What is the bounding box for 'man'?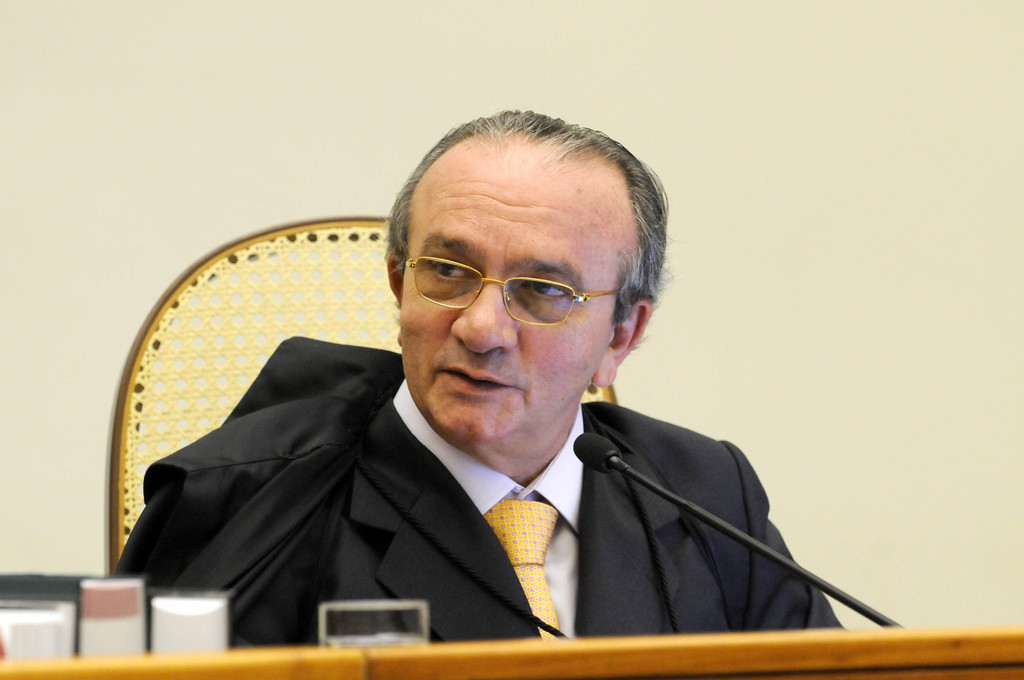
BBox(115, 102, 849, 648).
